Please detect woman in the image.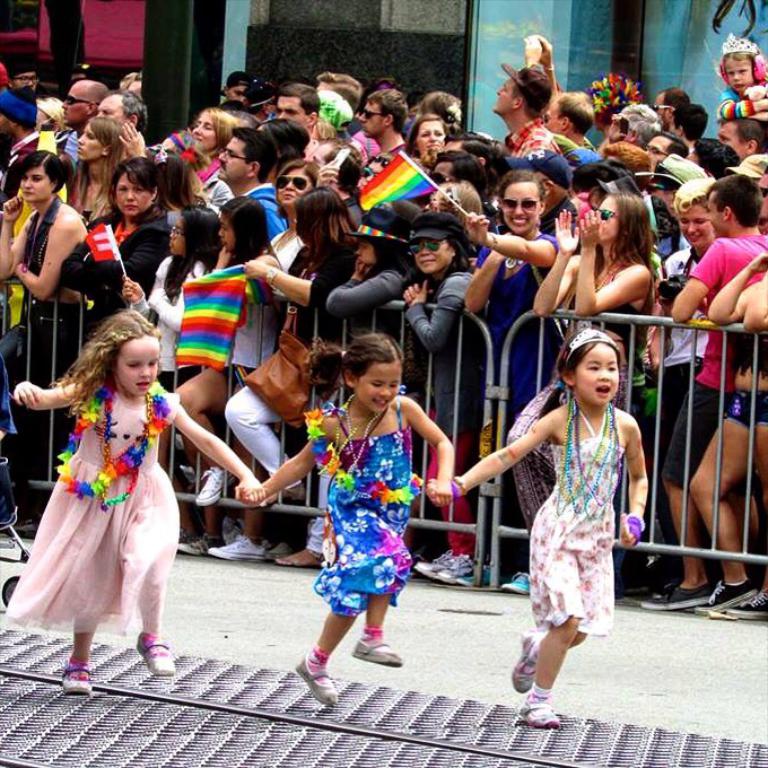
x1=269 y1=155 x2=322 y2=291.
